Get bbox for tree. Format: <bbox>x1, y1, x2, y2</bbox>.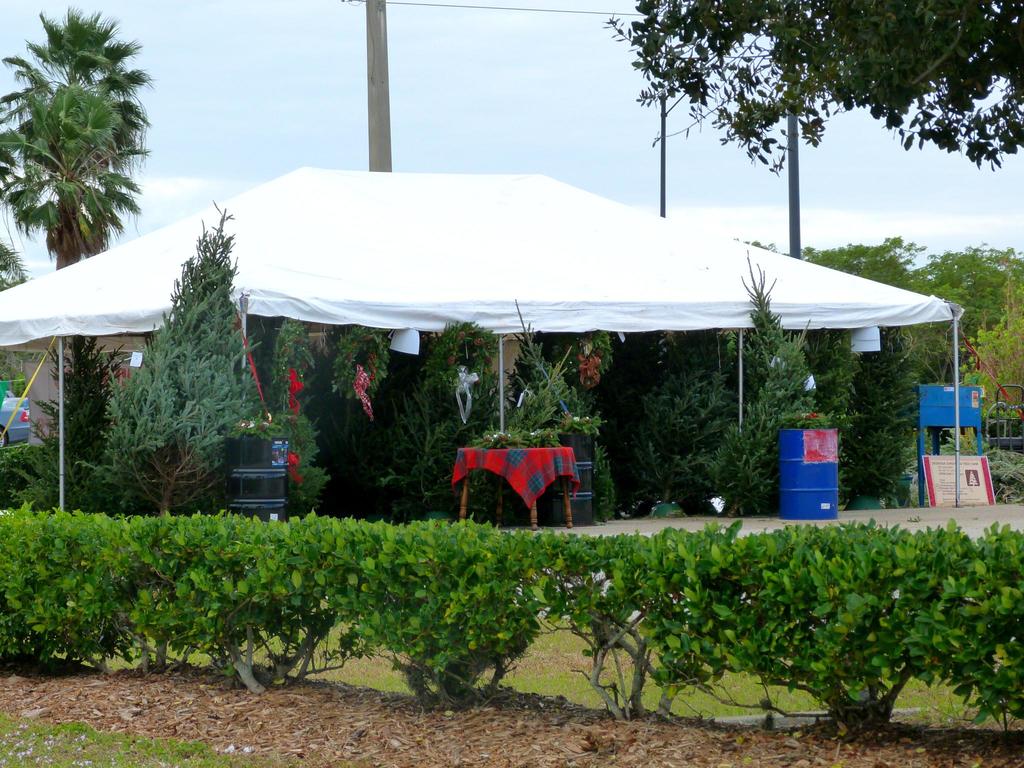
<bbox>12, 0, 153, 280</bbox>.
